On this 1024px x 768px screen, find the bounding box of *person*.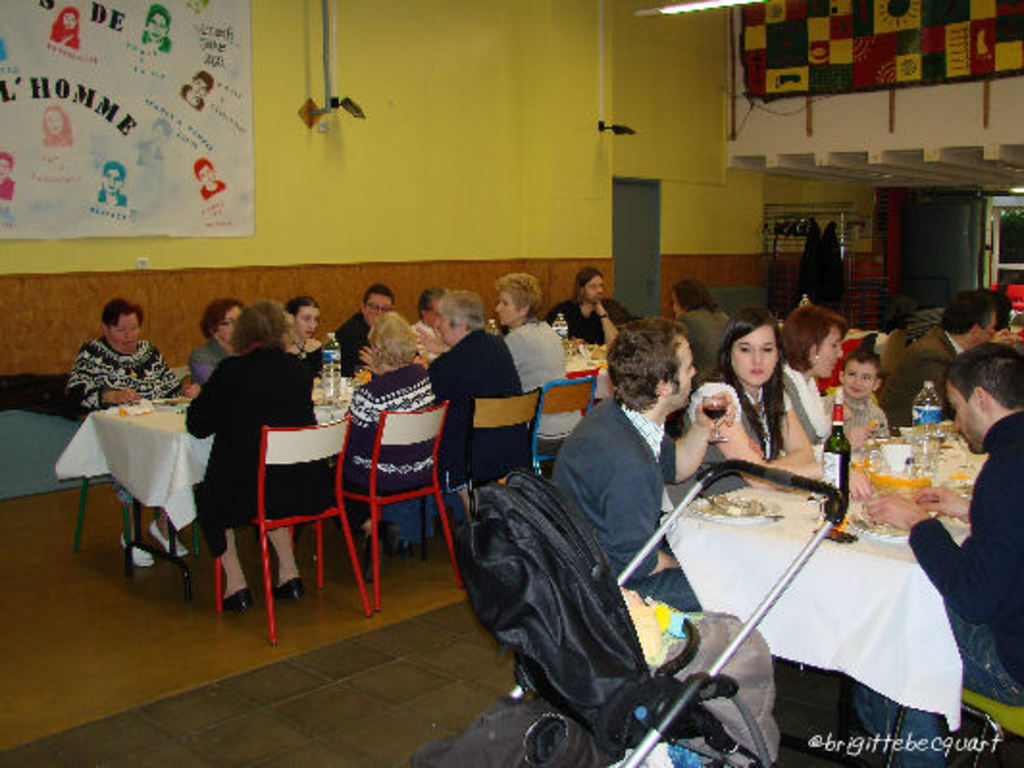
Bounding box: rect(337, 283, 404, 375).
